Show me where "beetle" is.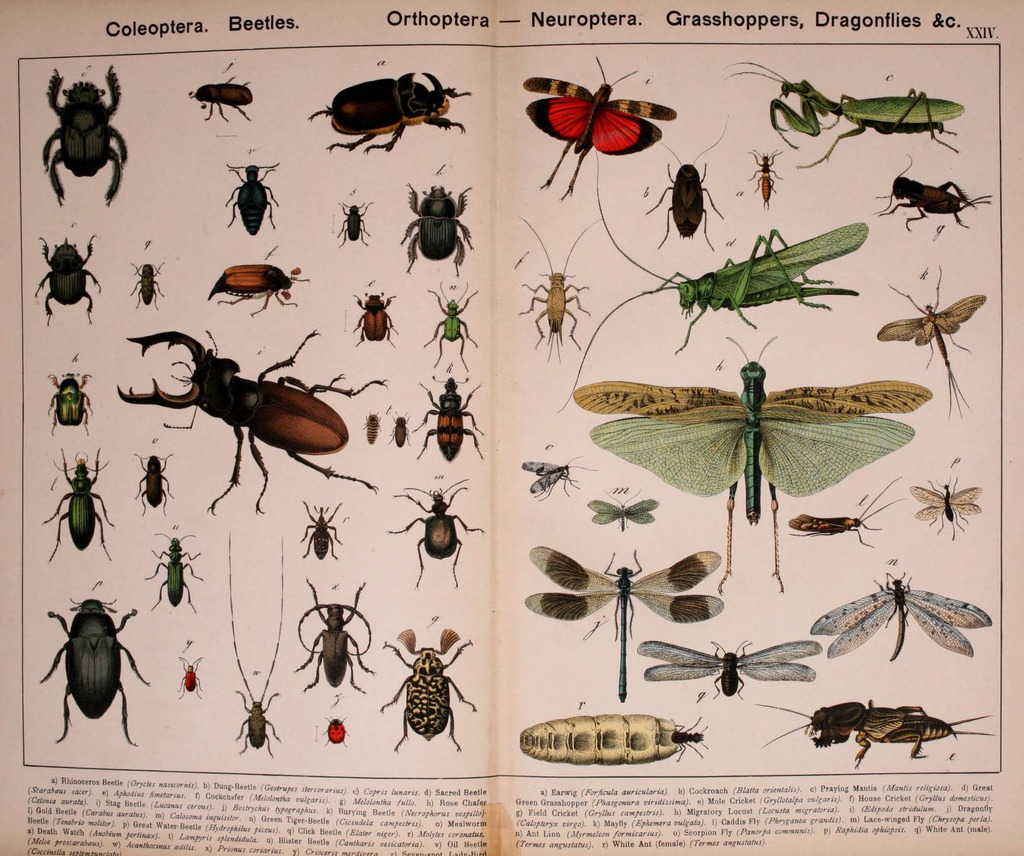
"beetle" is at 39/606/149/752.
